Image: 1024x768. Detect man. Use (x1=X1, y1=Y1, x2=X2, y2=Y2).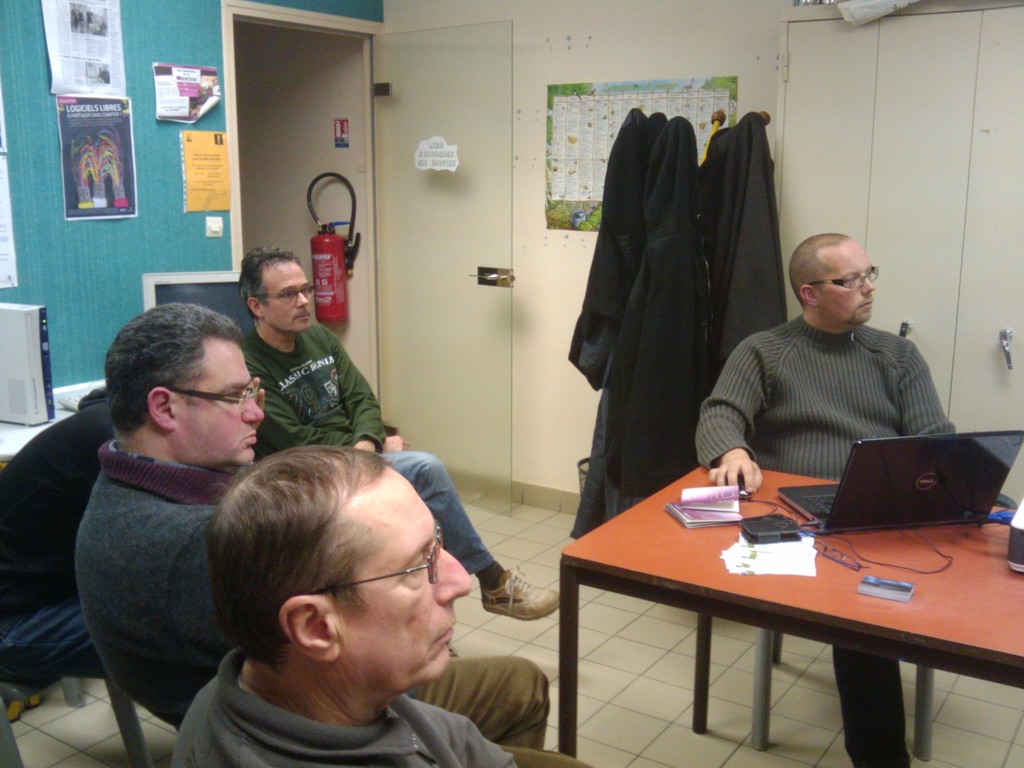
(x1=228, y1=243, x2=562, y2=653).
